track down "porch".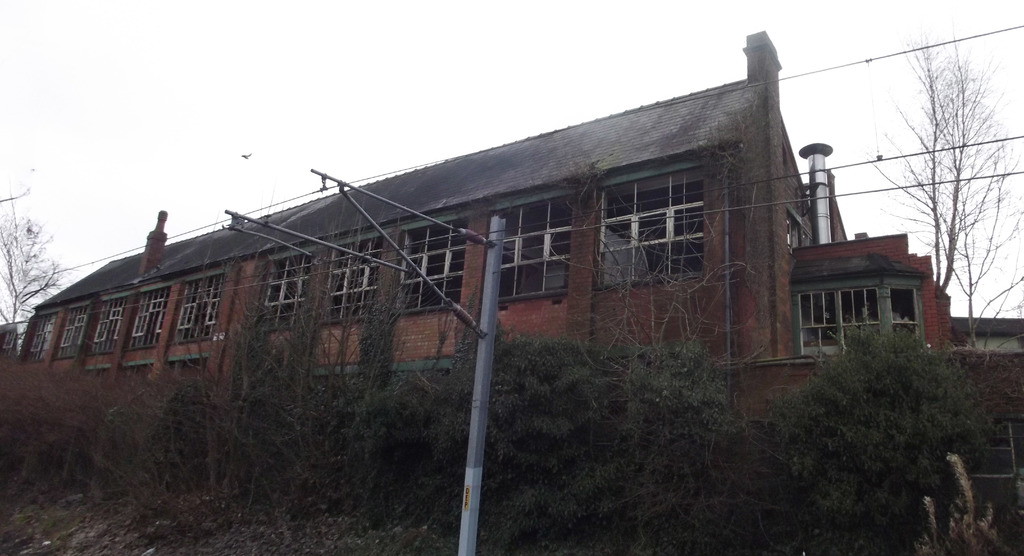
Tracked to crop(600, 161, 702, 282).
